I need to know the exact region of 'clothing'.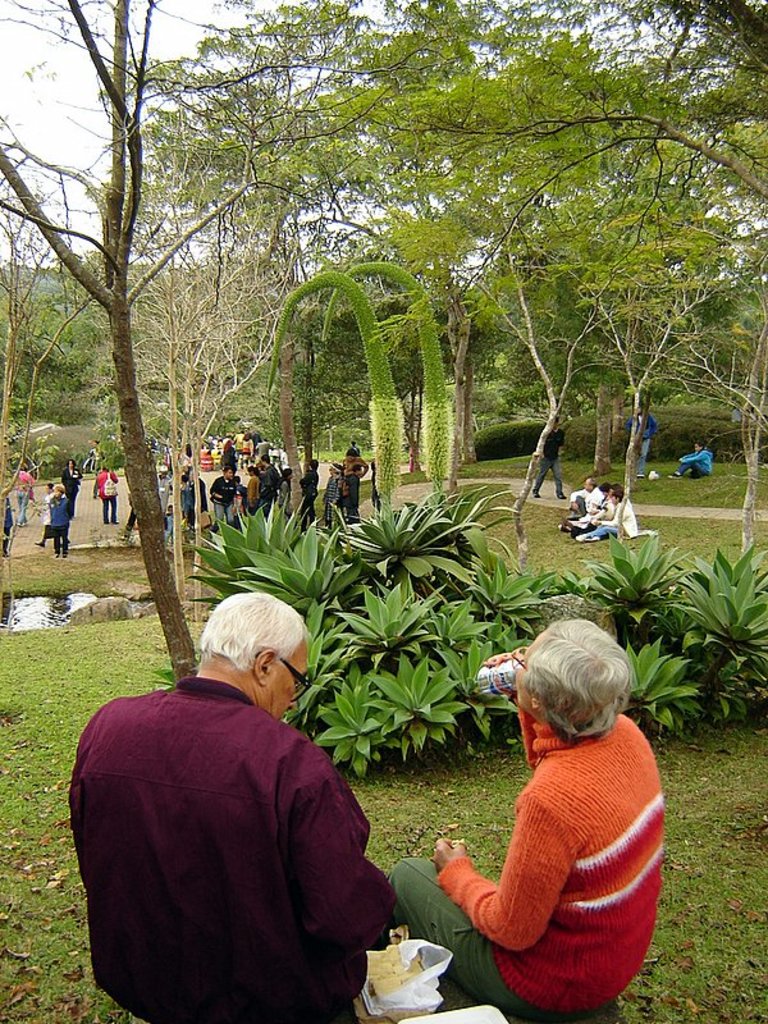
Region: (left=64, top=678, right=396, bottom=1023).
